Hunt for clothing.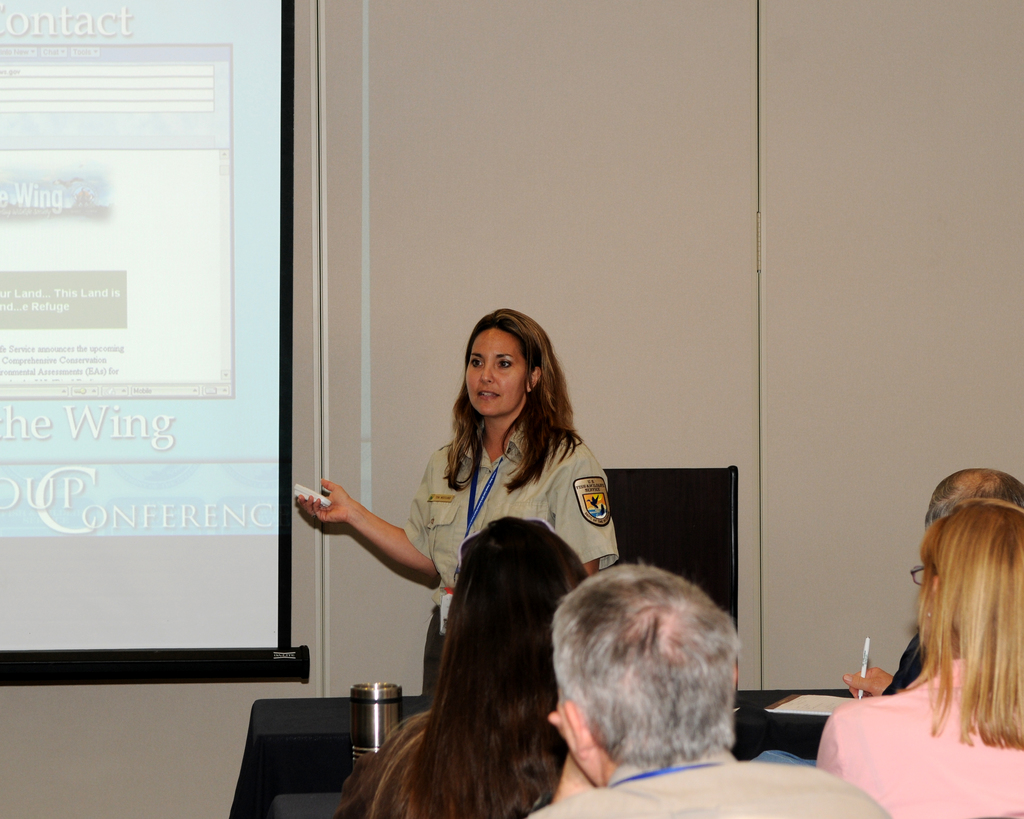
Hunted down at {"left": 813, "top": 660, "right": 1023, "bottom": 812}.
